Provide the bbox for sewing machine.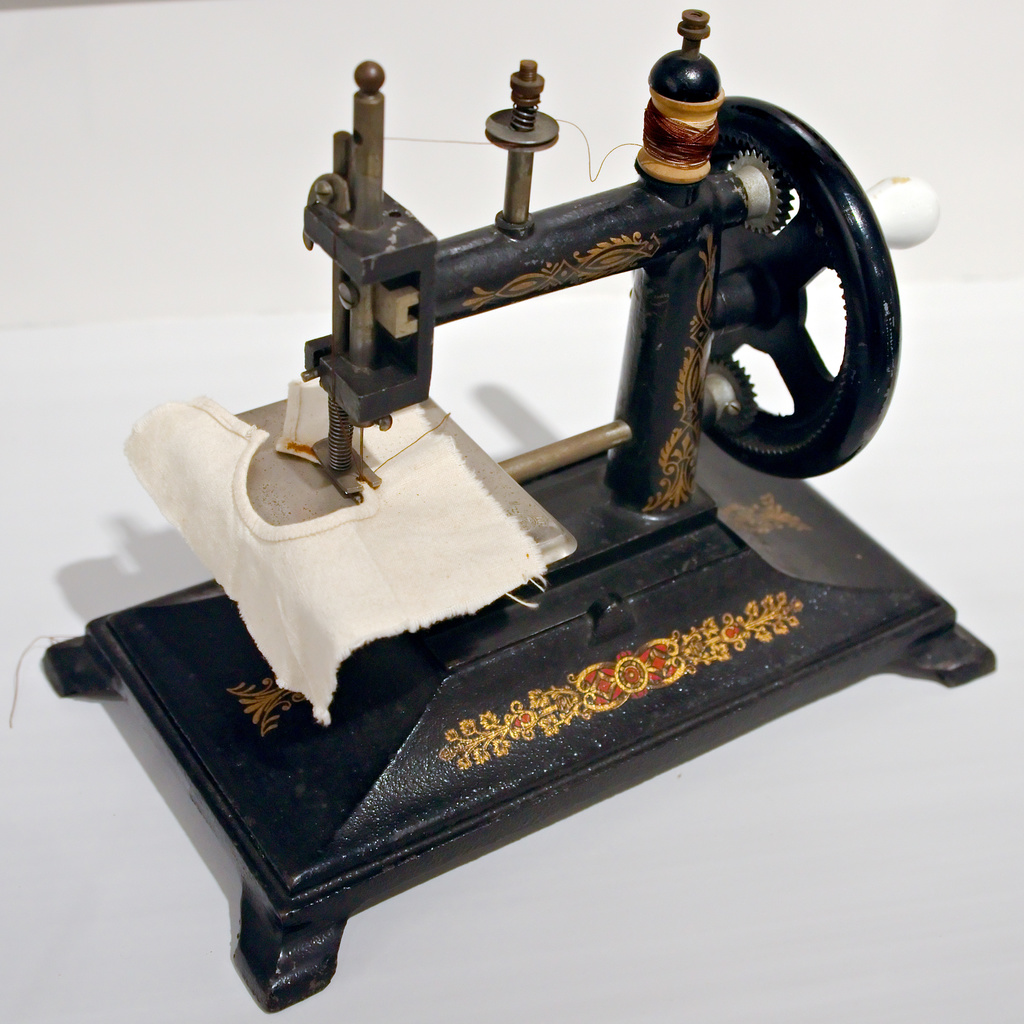
[33, 3, 1003, 1014].
